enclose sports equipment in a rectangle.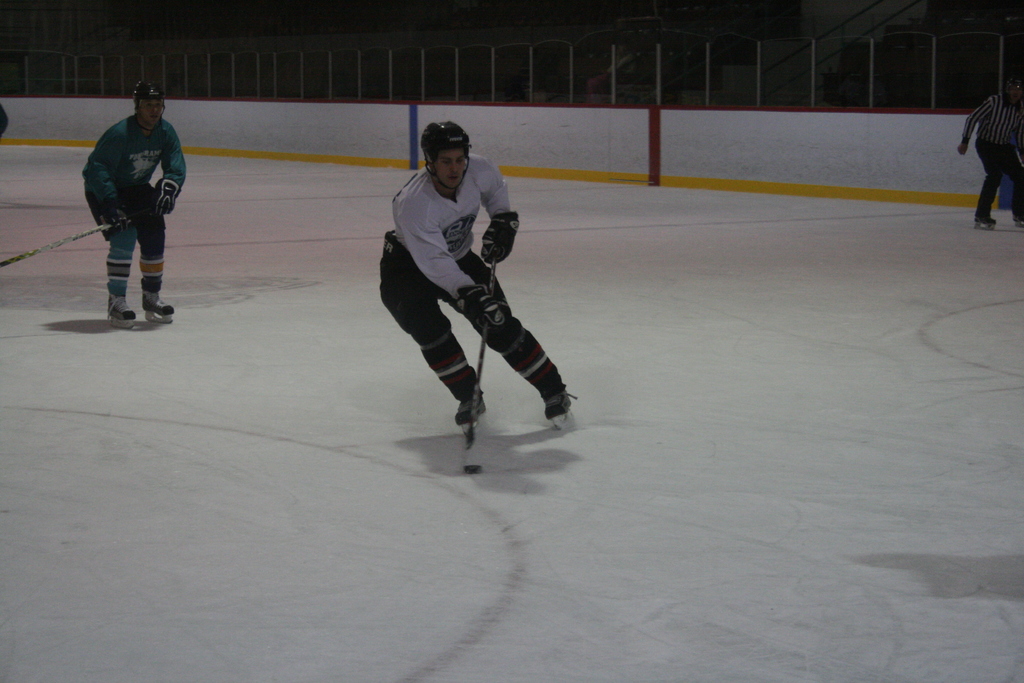
locate(416, 123, 470, 201).
